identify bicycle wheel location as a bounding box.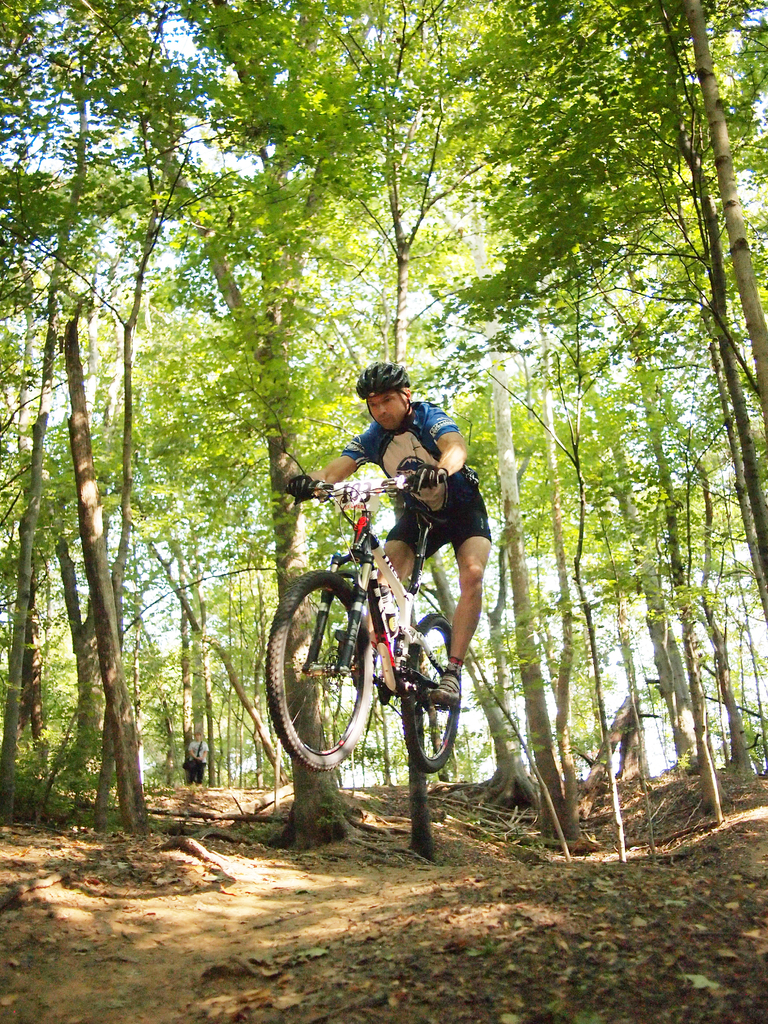
[left=397, top=613, right=462, bottom=776].
